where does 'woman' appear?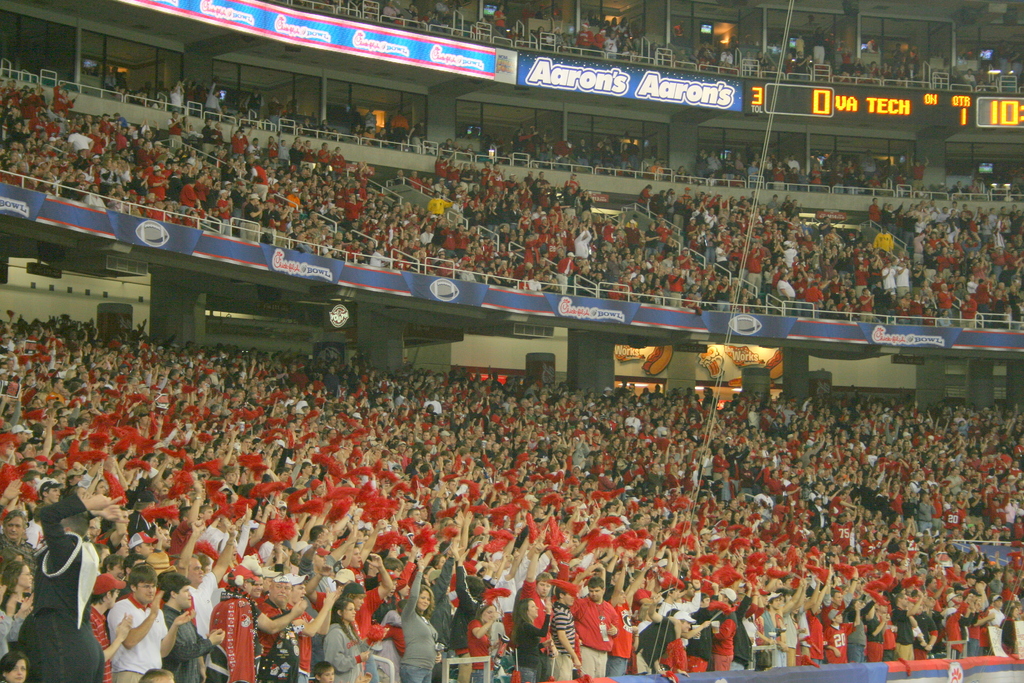
Appears at 397,550,445,682.
